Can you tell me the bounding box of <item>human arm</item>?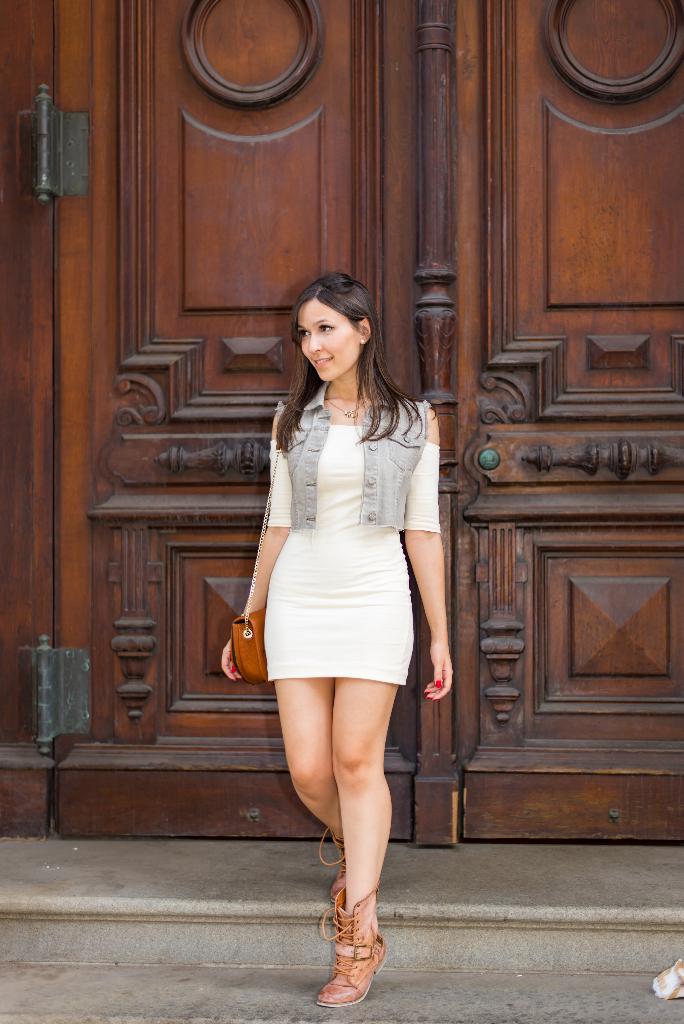
locate(217, 399, 296, 679).
